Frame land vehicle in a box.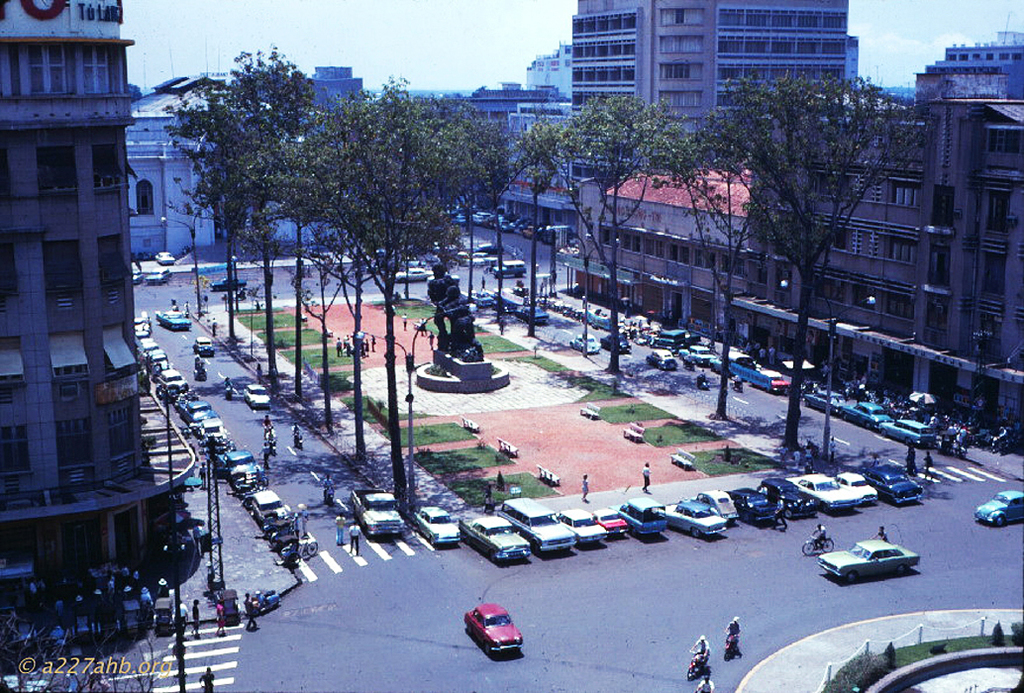
723,629,739,664.
